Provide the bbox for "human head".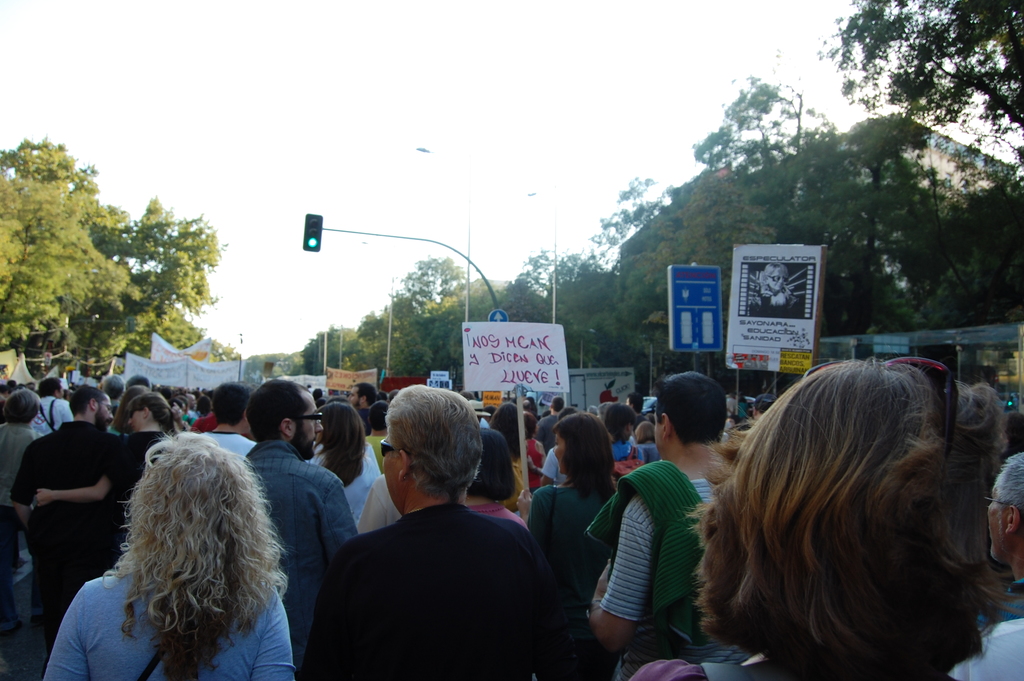
<bbox>630, 420, 653, 445</bbox>.
